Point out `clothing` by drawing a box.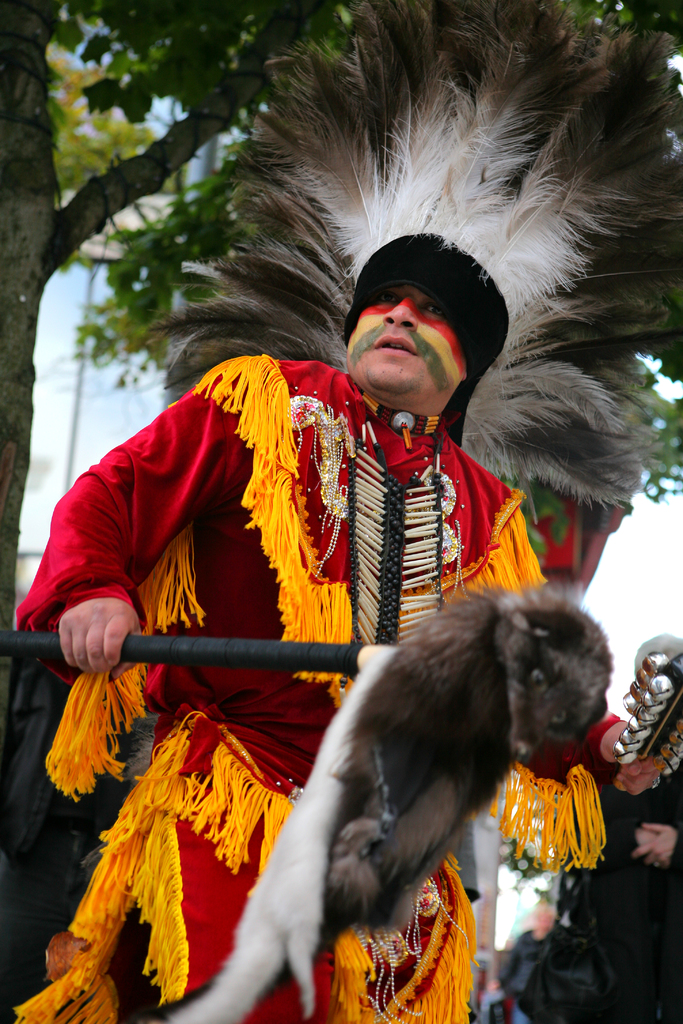
pyautogui.locateOnScreen(96, 429, 607, 973).
